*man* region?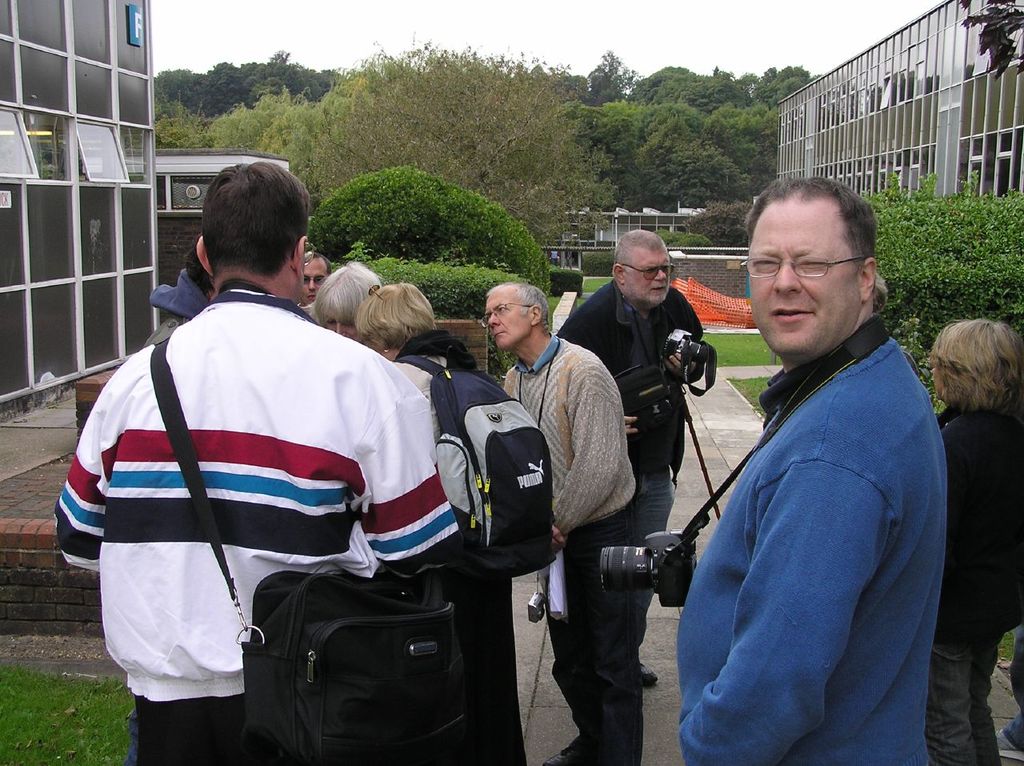
478:282:643:765
